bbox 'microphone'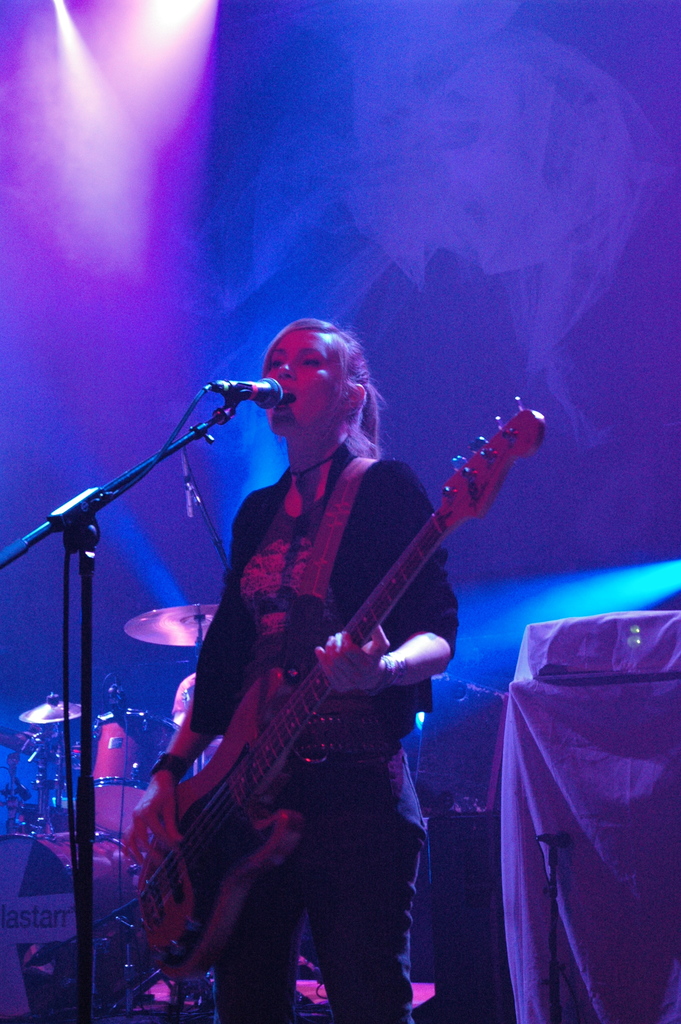
224/375/284/408
